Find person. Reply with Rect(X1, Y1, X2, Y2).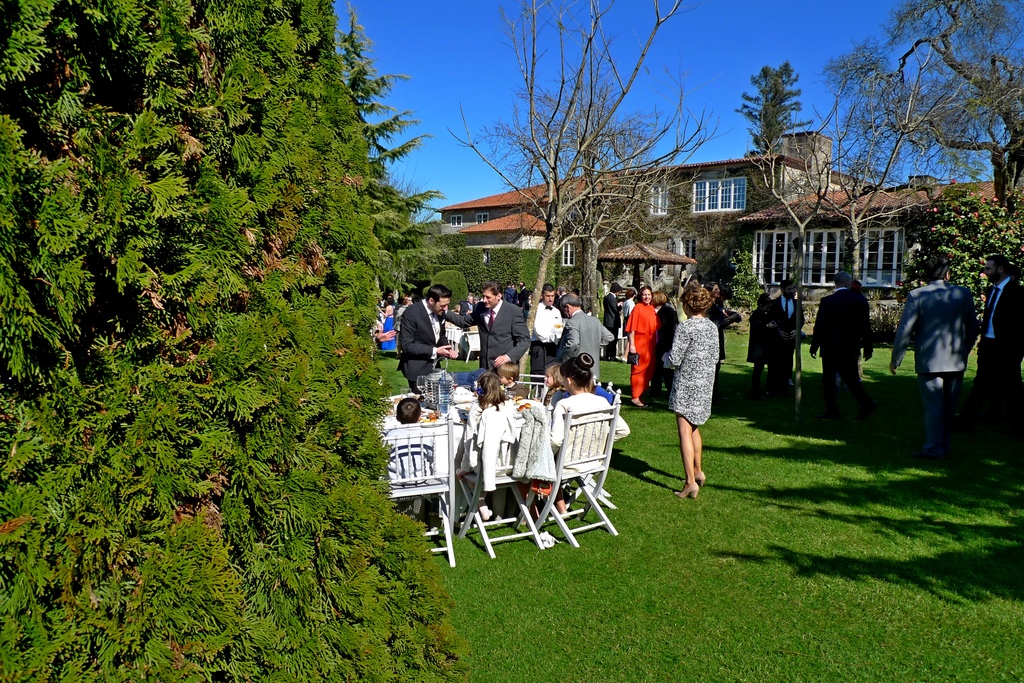
Rect(670, 275, 735, 508).
